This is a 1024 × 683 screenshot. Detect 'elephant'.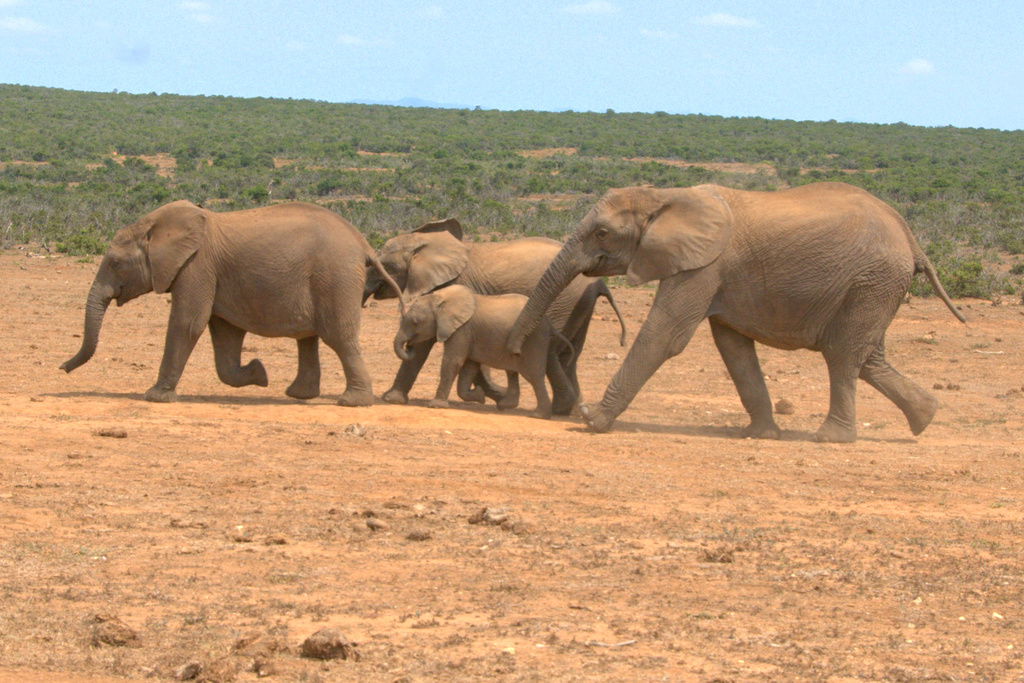
bbox=[59, 207, 408, 408].
